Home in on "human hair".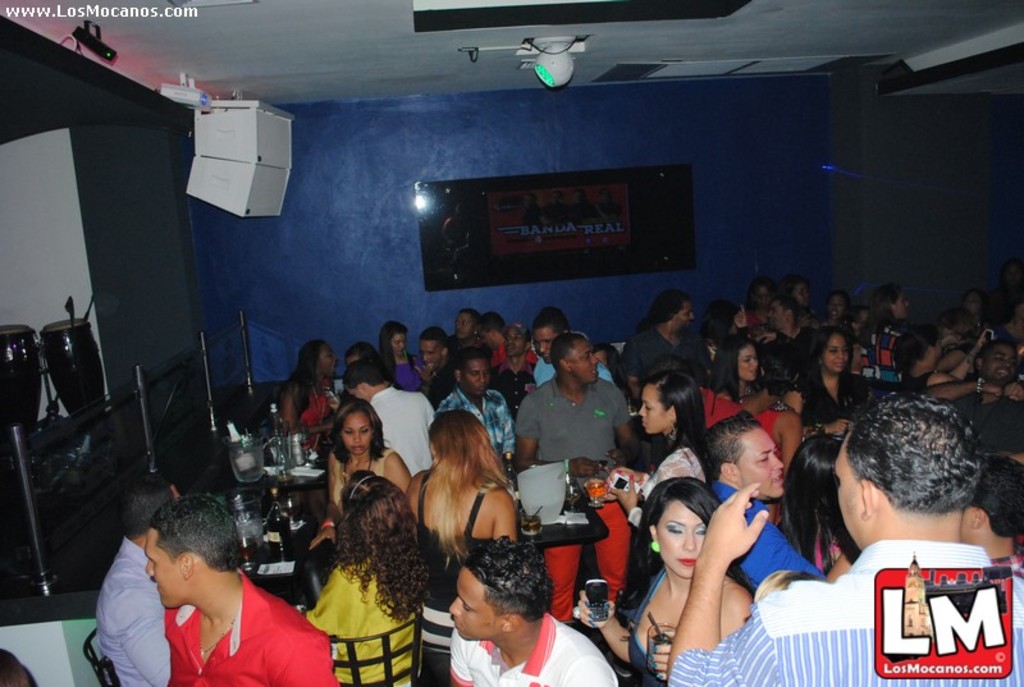
Homed in at [x1=330, y1=394, x2=392, y2=459].
